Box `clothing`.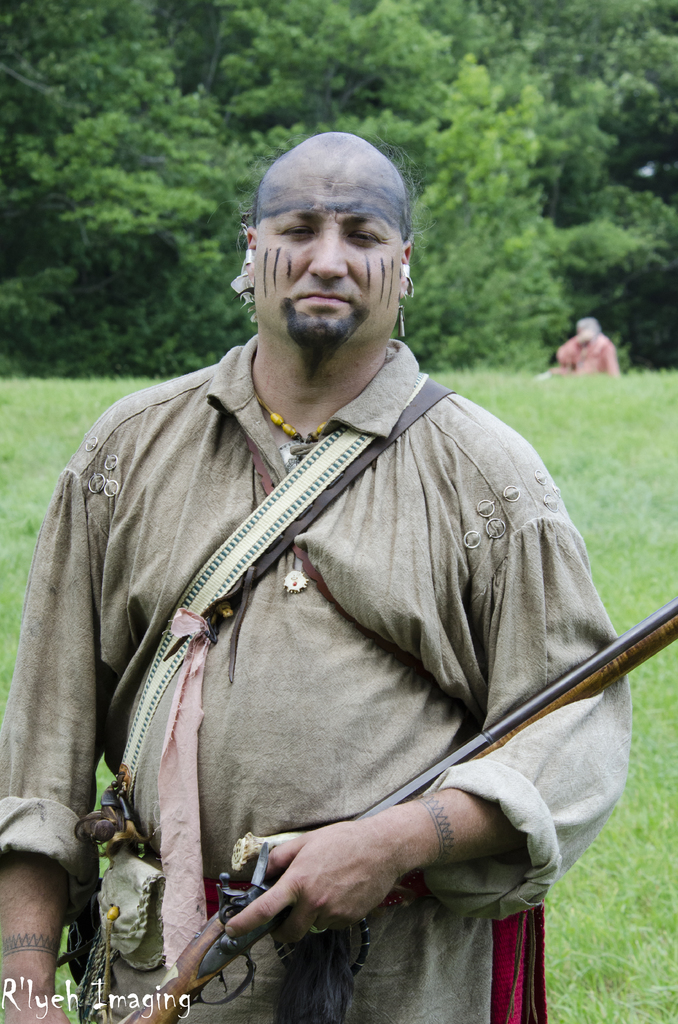
detection(0, 331, 629, 1023).
